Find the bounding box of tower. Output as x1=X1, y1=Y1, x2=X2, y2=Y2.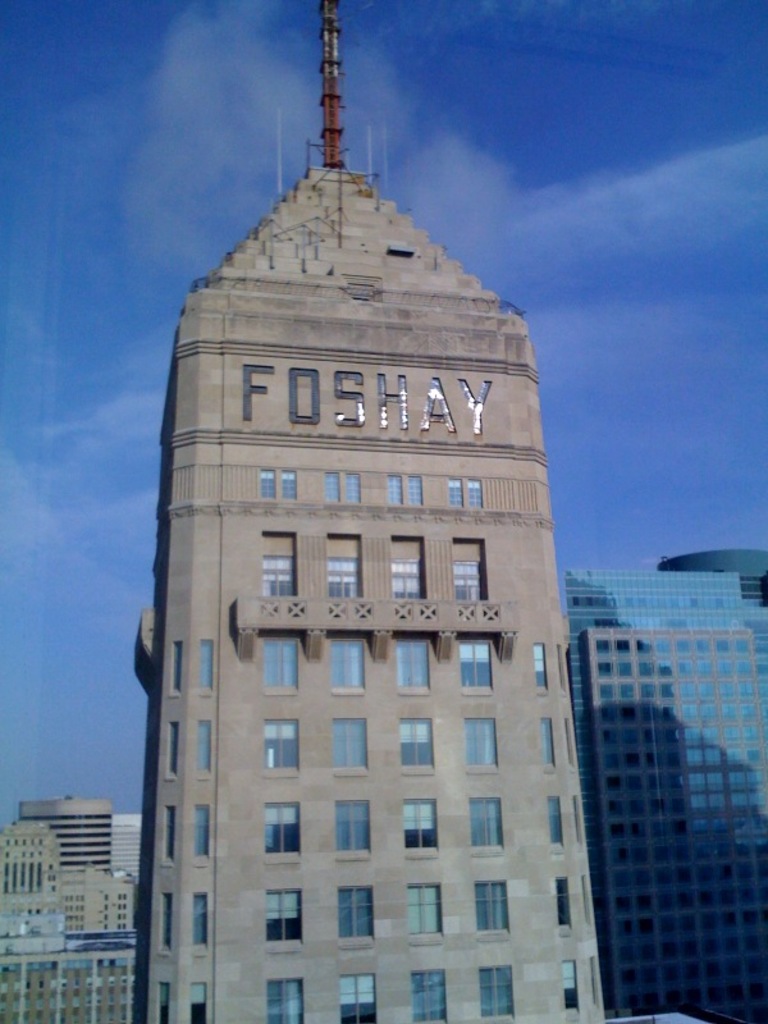
x1=0, y1=797, x2=134, y2=1023.
